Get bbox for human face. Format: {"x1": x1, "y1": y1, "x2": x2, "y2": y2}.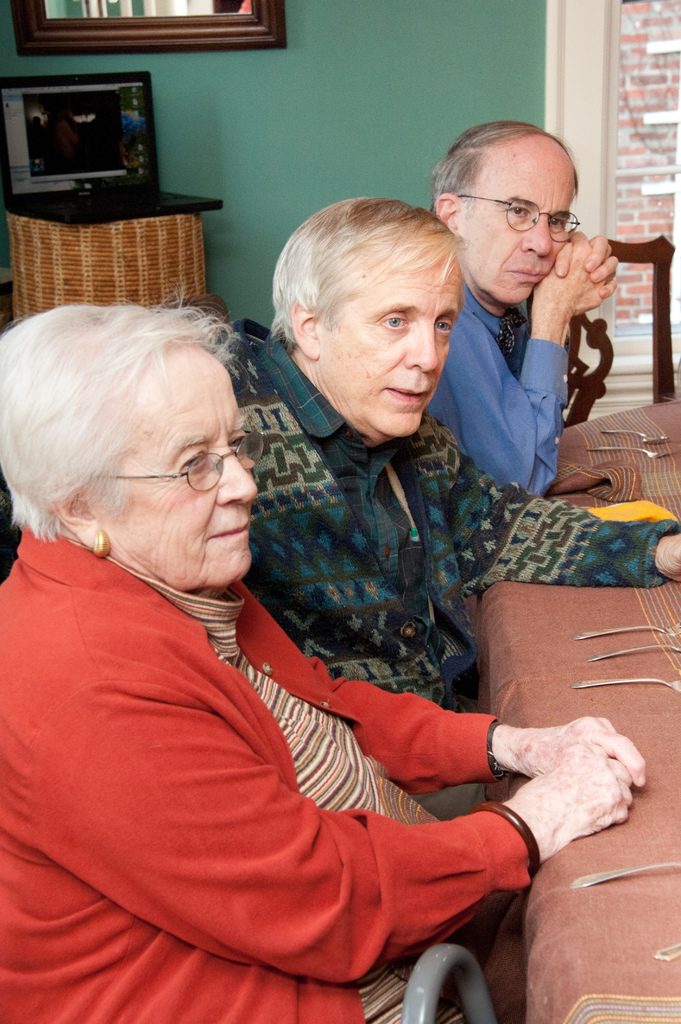
{"x1": 319, "y1": 262, "x2": 460, "y2": 437}.
